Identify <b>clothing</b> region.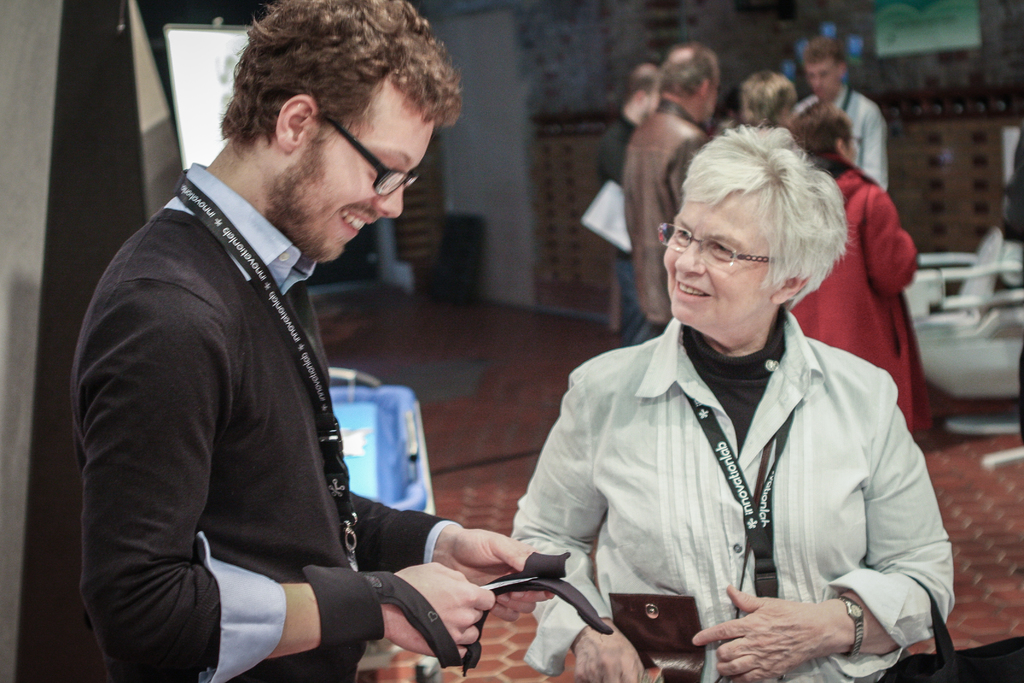
Region: 623/101/712/339.
